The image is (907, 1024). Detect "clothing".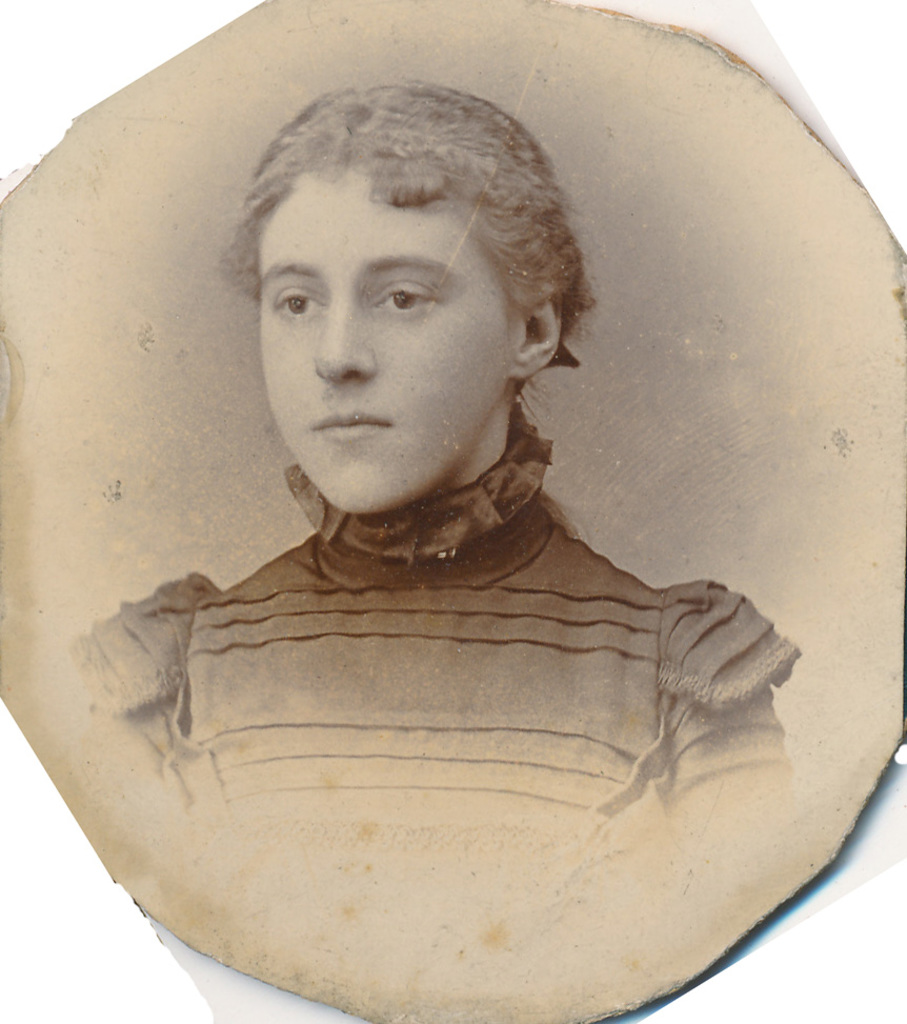
Detection: (102, 458, 812, 879).
